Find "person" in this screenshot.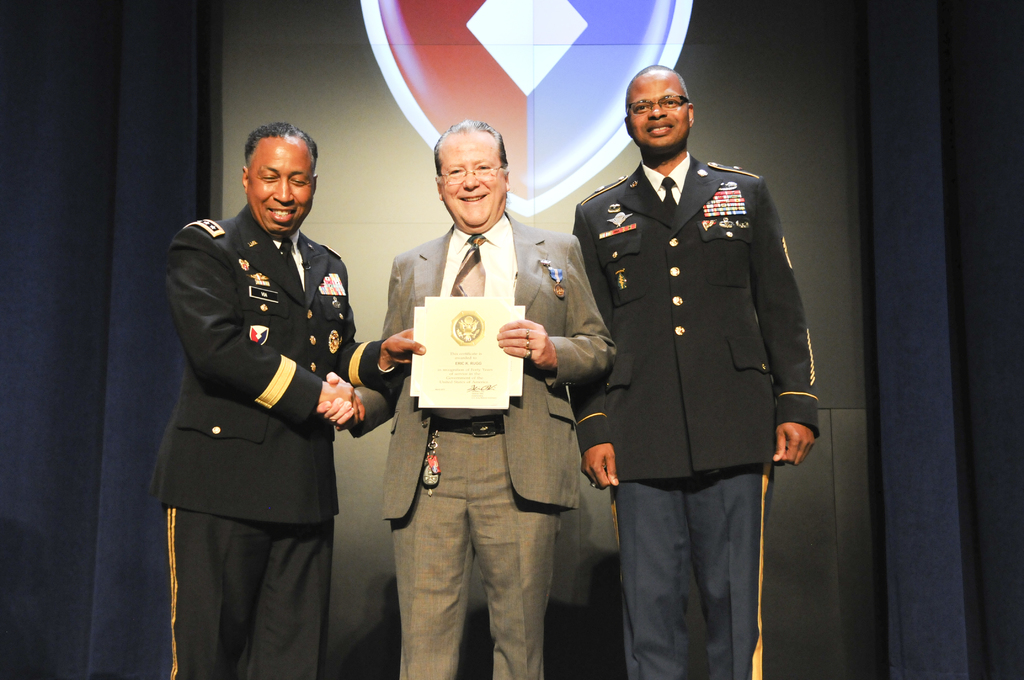
The bounding box for "person" is left=565, top=59, right=819, bottom=679.
